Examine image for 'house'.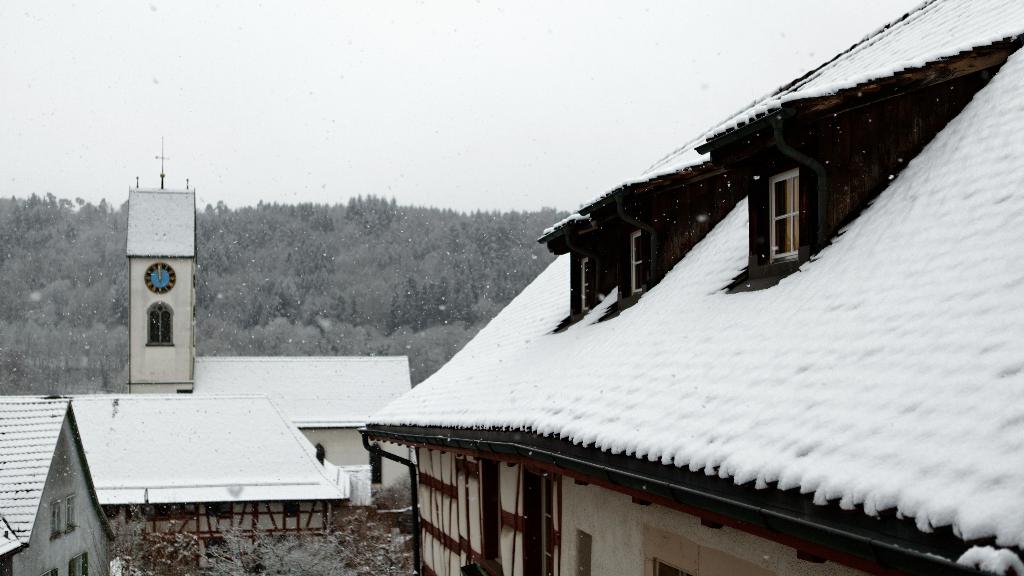
Examination result: select_region(70, 394, 352, 575).
